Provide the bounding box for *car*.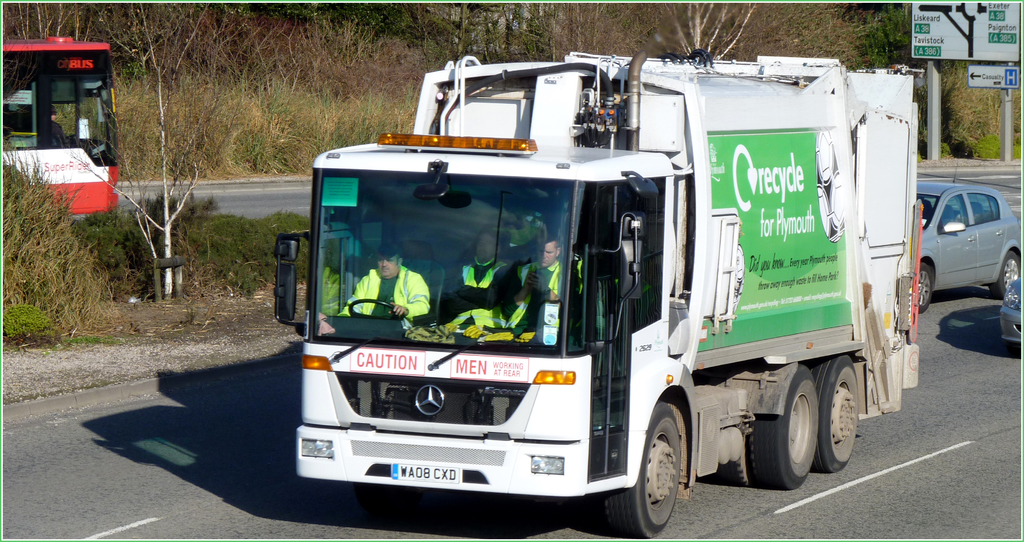
Rect(907, 173, 1020, 306).
